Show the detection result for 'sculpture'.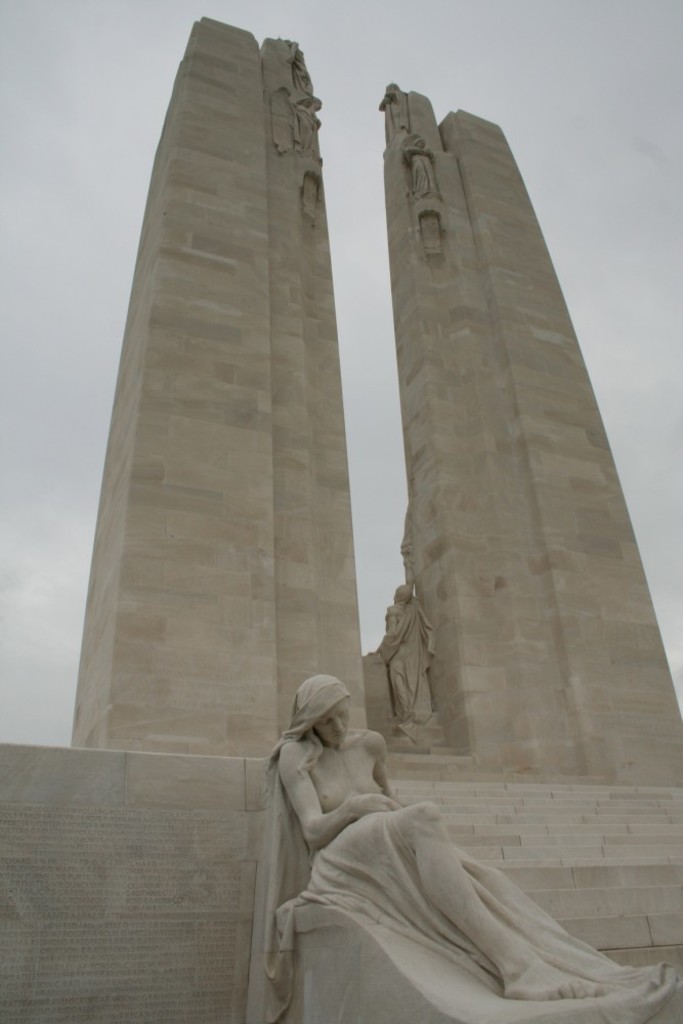
223:668:682:1023.
